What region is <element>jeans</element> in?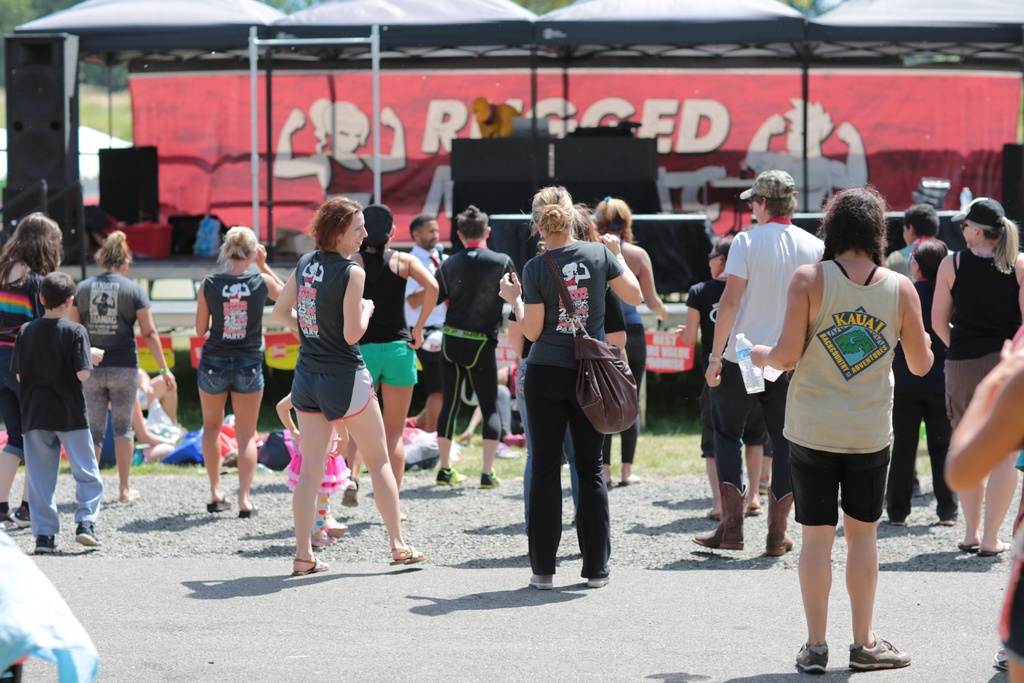
detection(529, 365, 614, 574).
